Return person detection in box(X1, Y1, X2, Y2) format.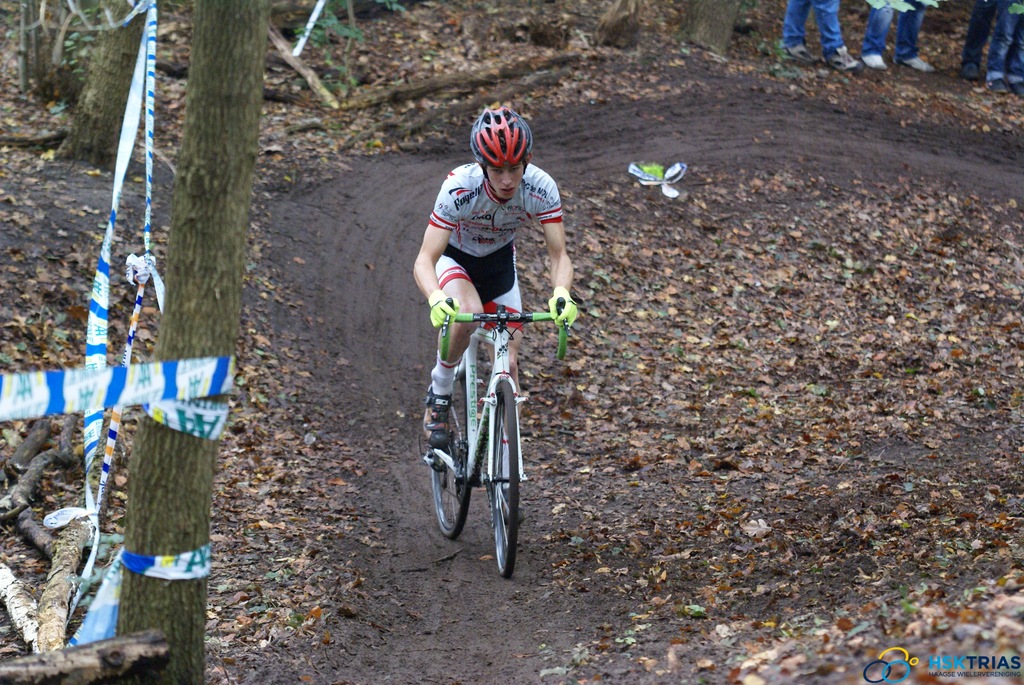
box(412, 106, 578, 446).
